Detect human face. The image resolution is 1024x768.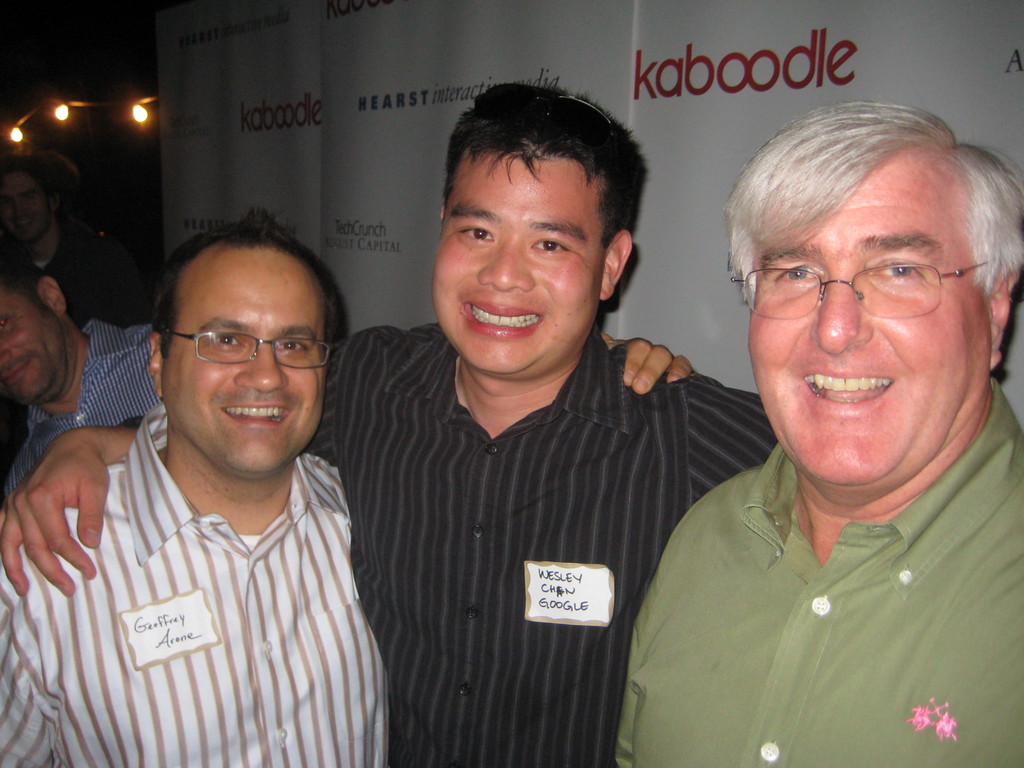
<bbox>0, 294, 64, 404</bbox>.
